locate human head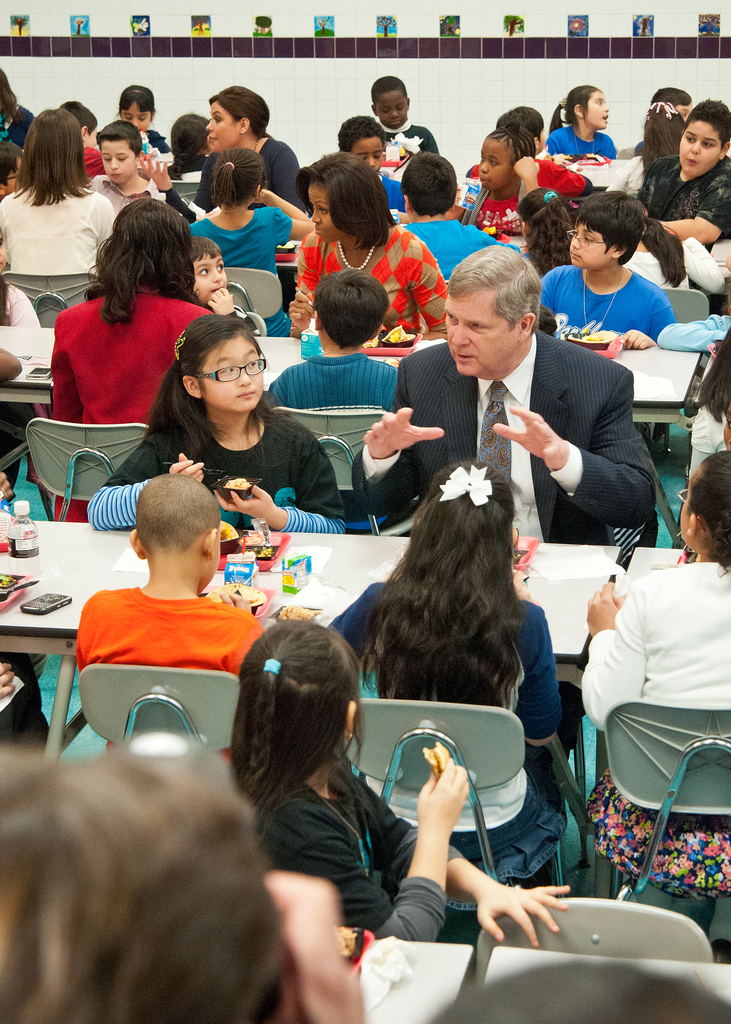
[675, 93, 730, 182]
